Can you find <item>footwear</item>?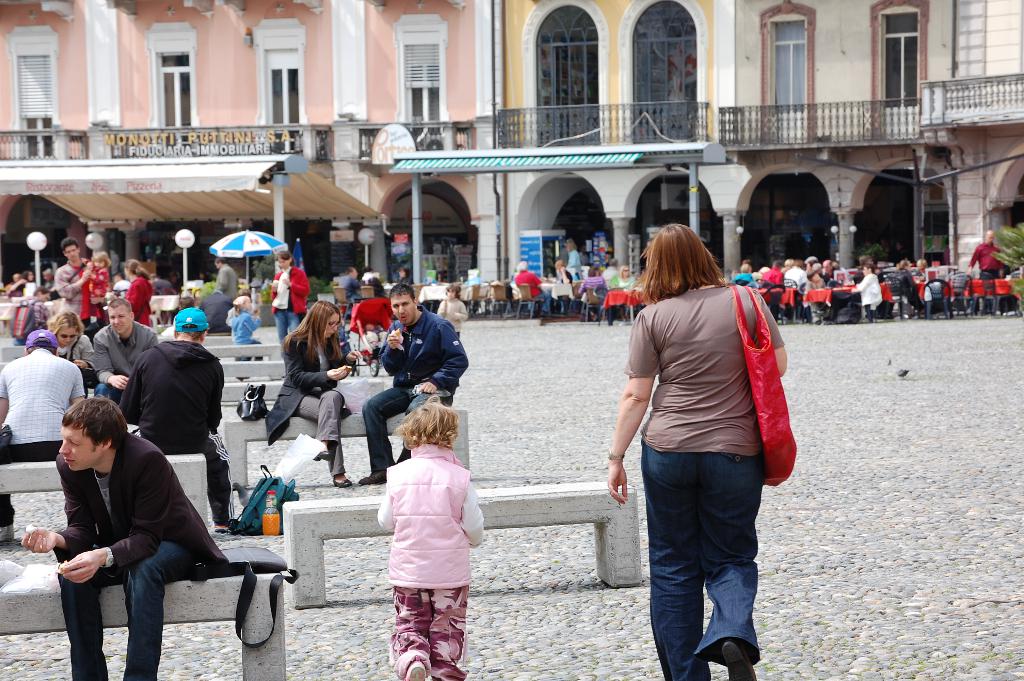
Yes, bounding box: 314, 448, 333, 464.
